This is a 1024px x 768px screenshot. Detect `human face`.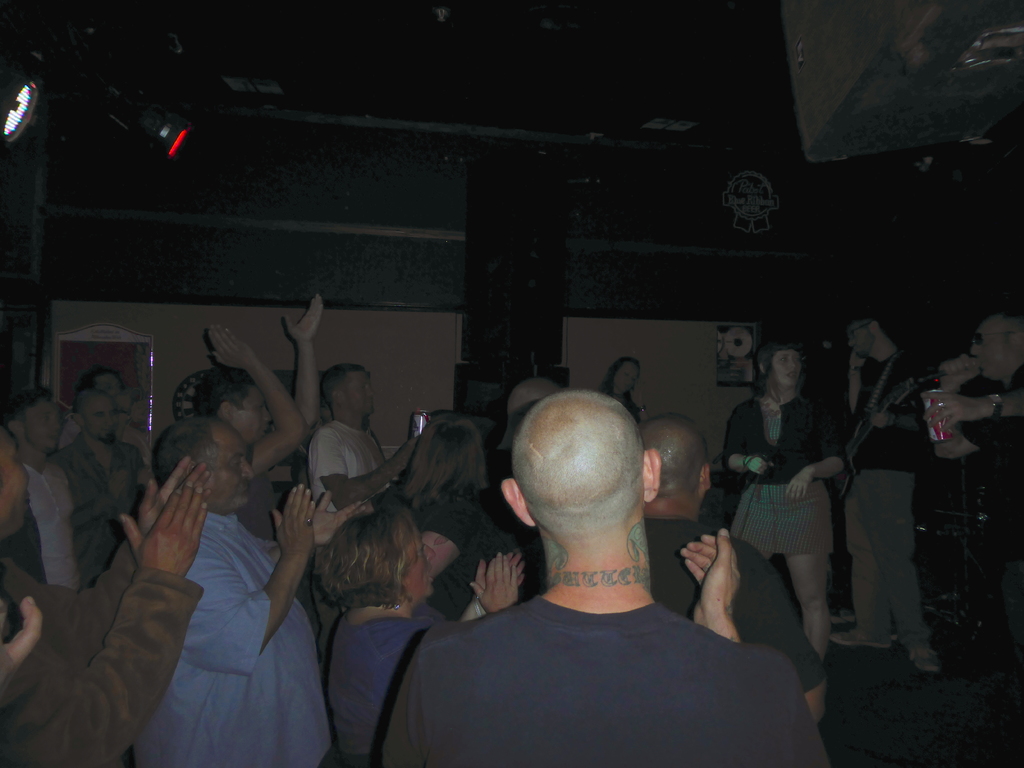
Rect(0, 426, 29, 533).
